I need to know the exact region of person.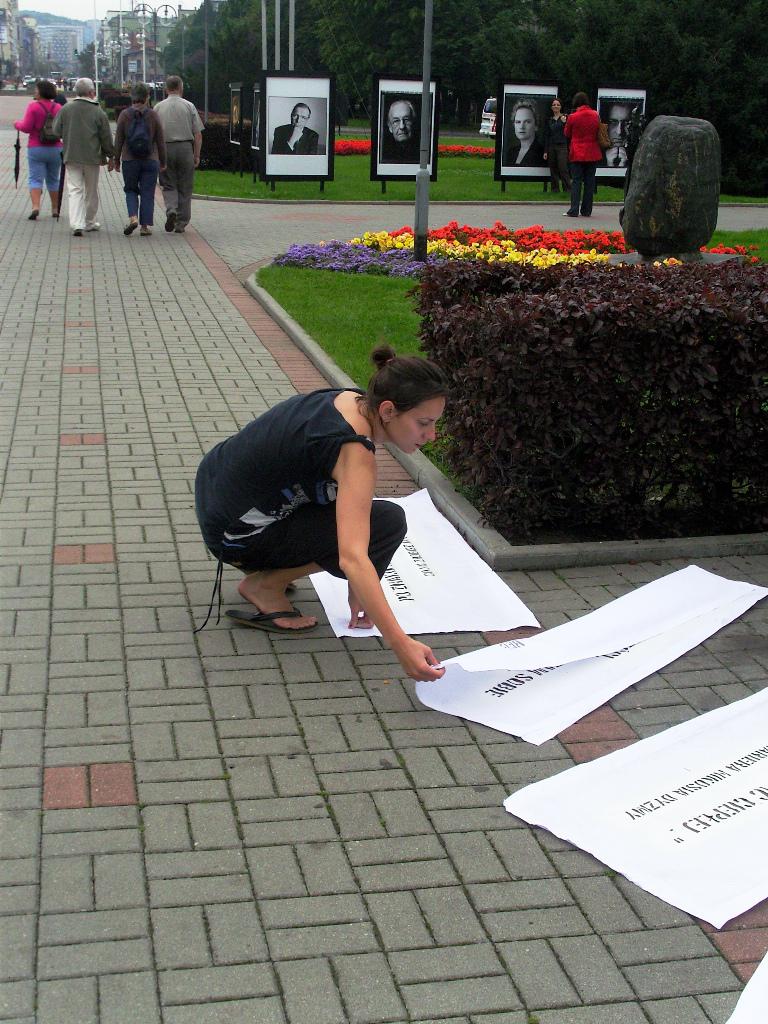
Region: Rect(158, 89, 204, 235).
